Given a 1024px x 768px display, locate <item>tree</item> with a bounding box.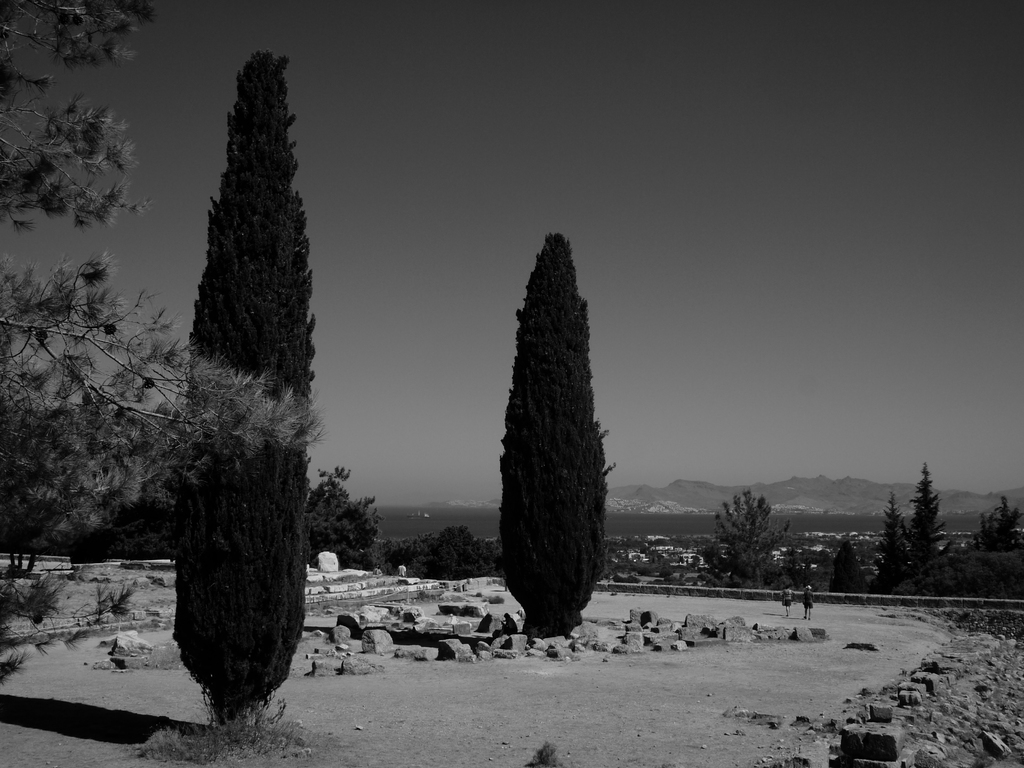
Located: [x1=961, y1=499, x2=1023, y2=563].
